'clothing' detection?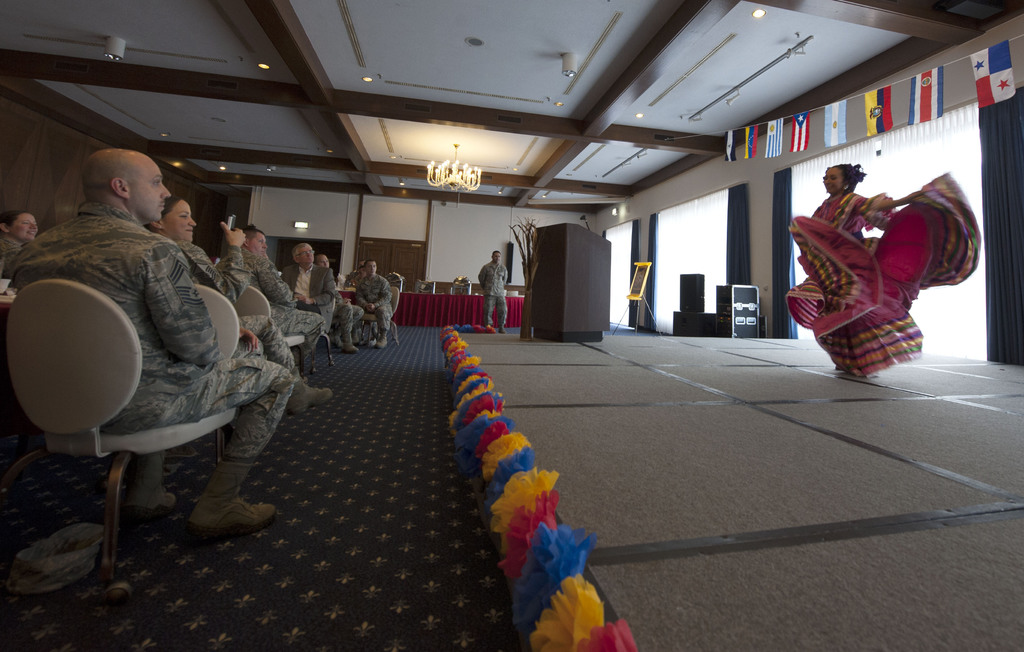
246, 250, 325, 373
